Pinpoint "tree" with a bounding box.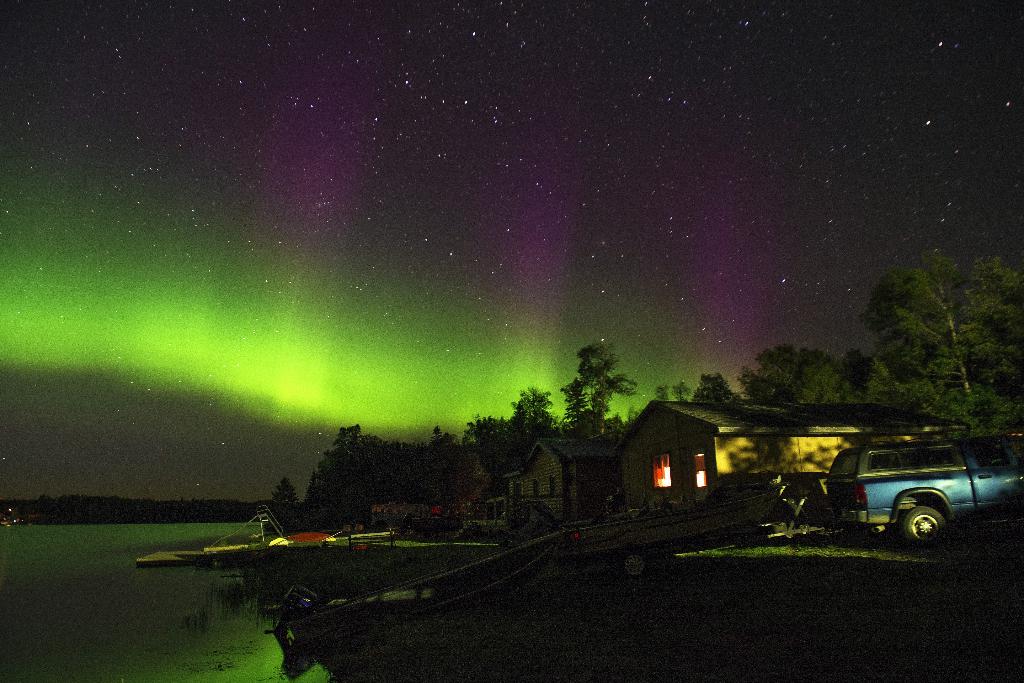
[570, 339, 642, 427].
